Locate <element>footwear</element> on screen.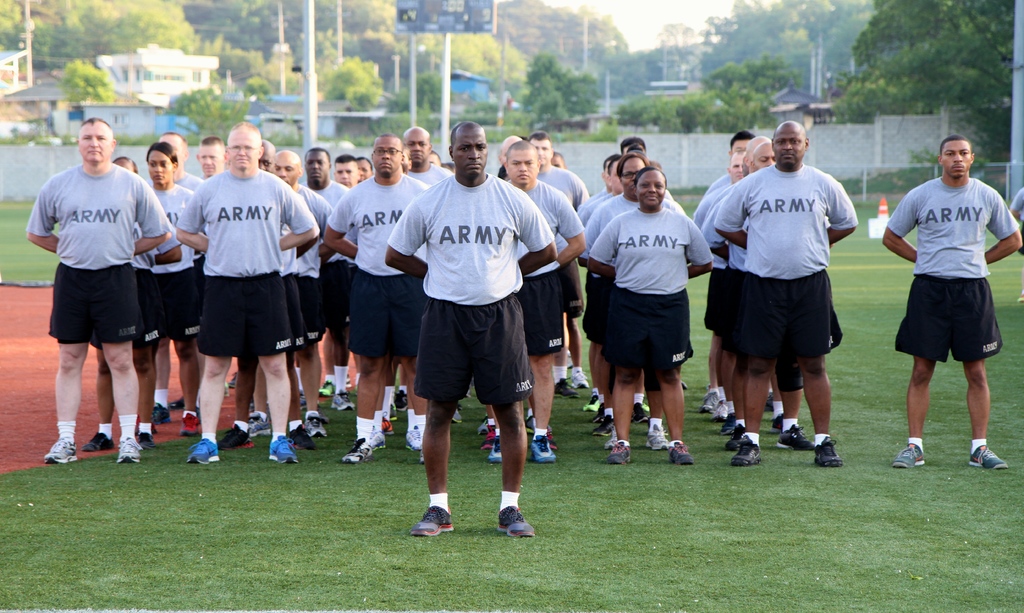
On screen at (x1=45, y1=436, x2=77, y2=463).
